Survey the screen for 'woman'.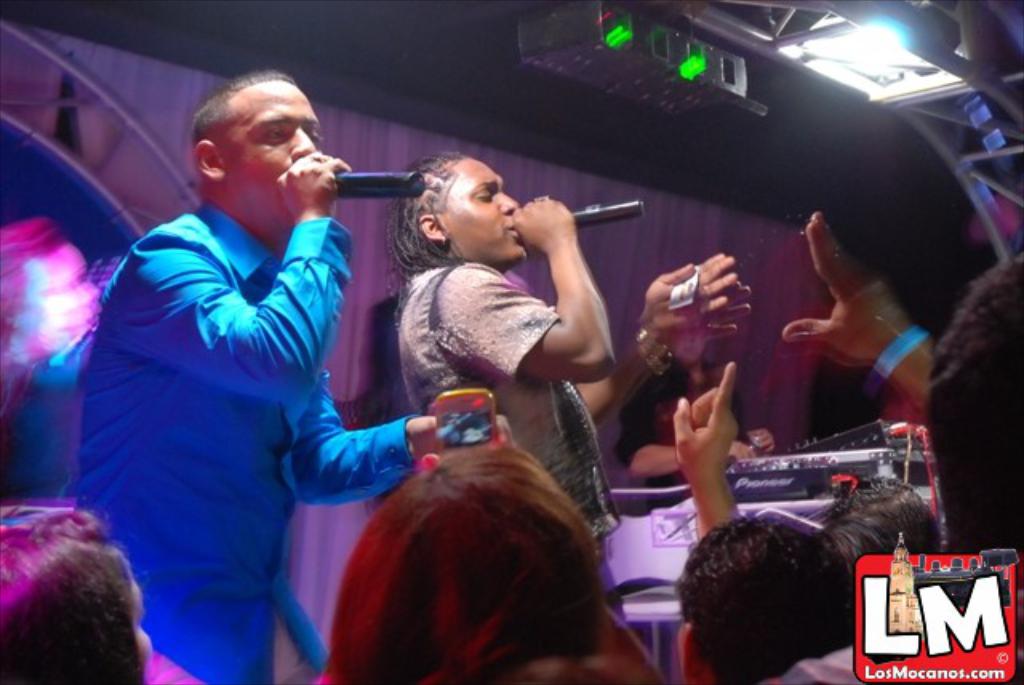
Survey found: [315,451,651,682].
